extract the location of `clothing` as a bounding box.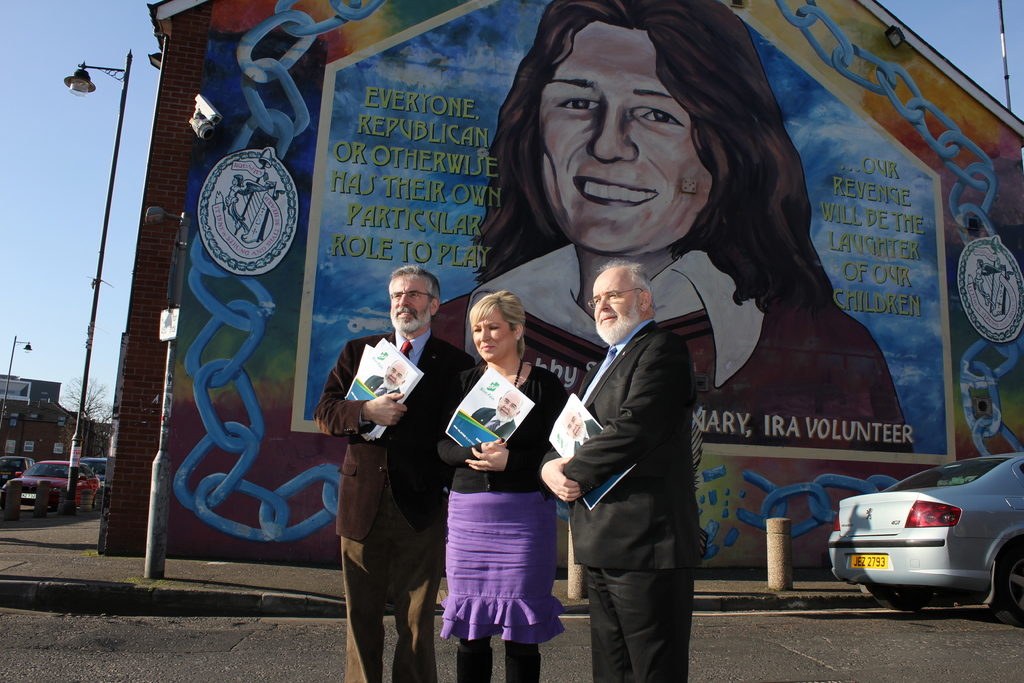
(left=312, top=331, right=472, bottom=682).
